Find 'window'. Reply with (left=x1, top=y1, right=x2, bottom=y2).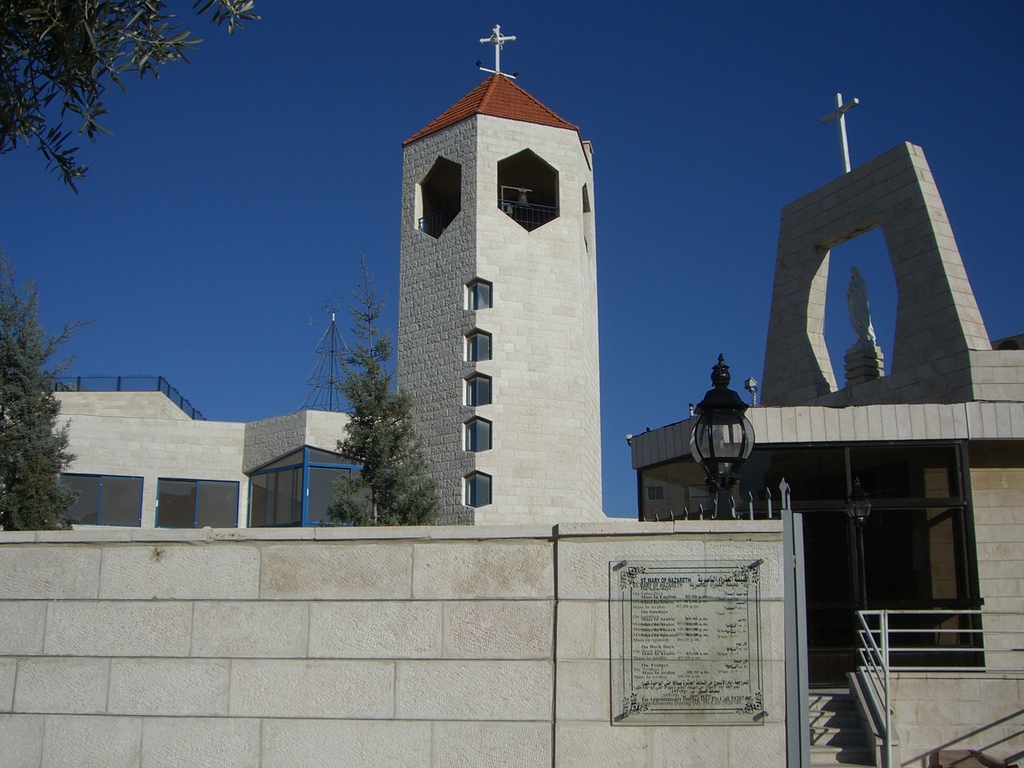
(left=463, top=471, right=493, bottom=505).
